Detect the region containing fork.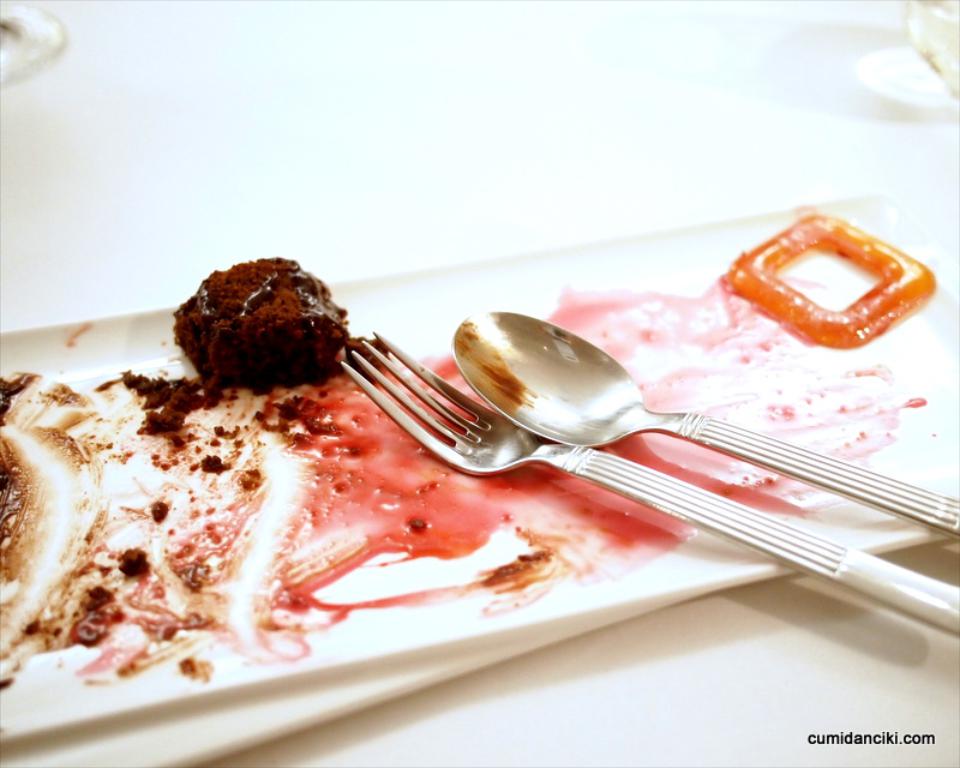
(x1=338, y1=329, x2=959, y2=638).
